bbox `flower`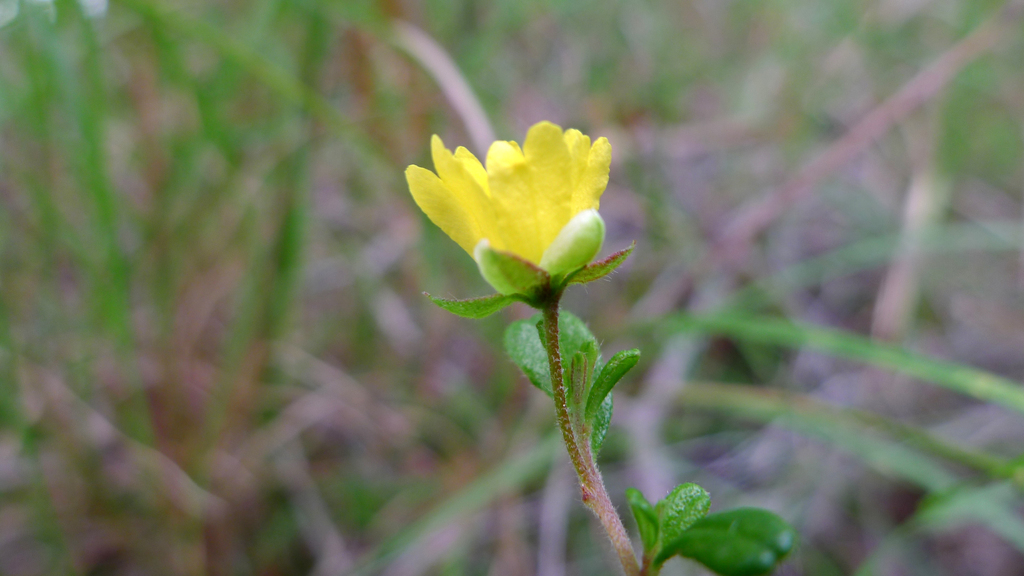
[left=409, top=113, right=625, bottom=287]
